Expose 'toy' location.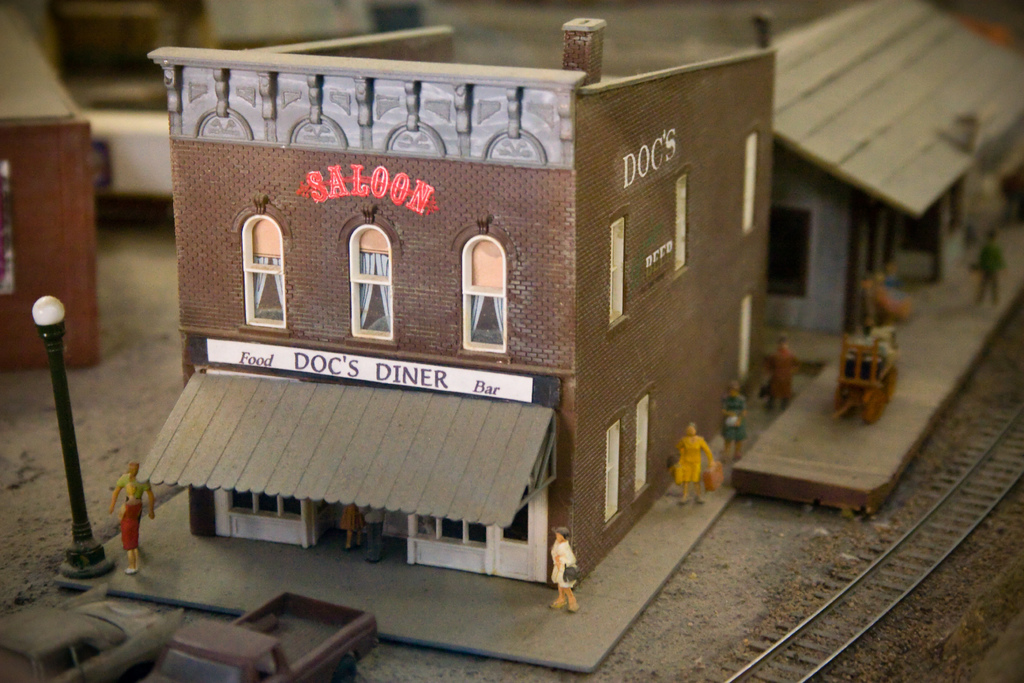
Exposed at box=[822, 324, 898, 422].
